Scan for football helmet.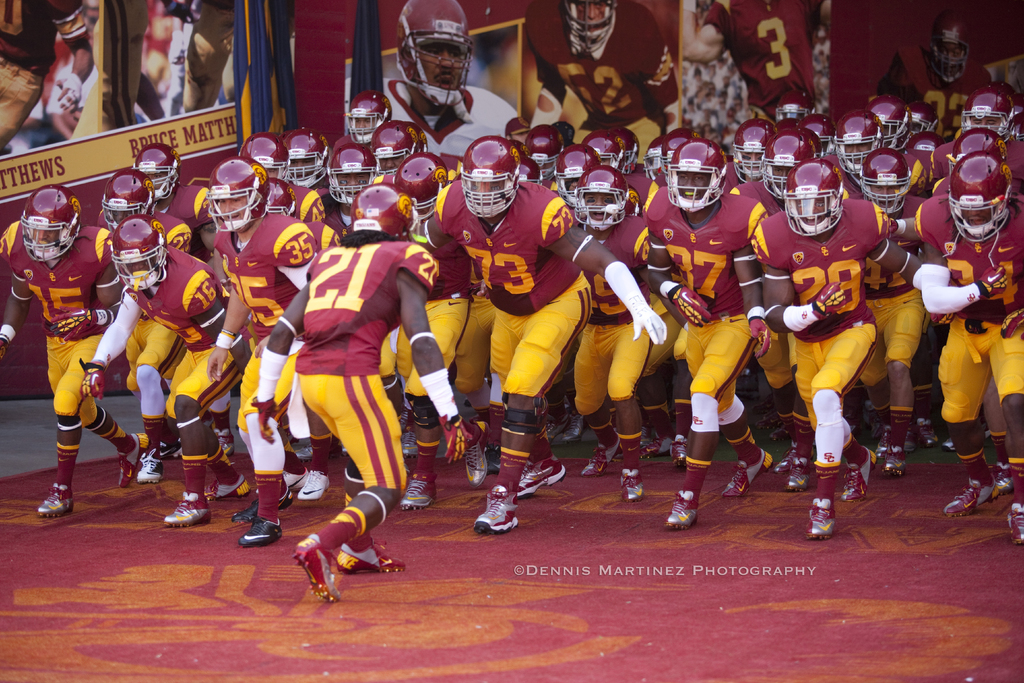
Scan result: crop(926, 13, 977, 88).
